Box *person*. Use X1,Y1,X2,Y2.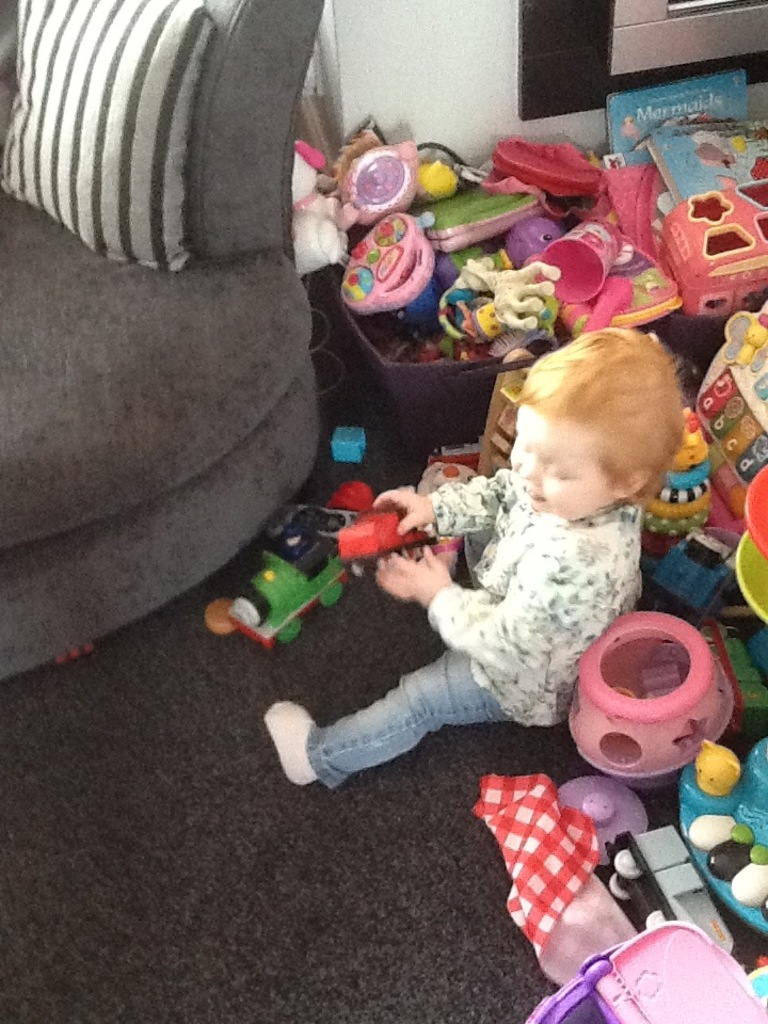
352,313,695,816.
